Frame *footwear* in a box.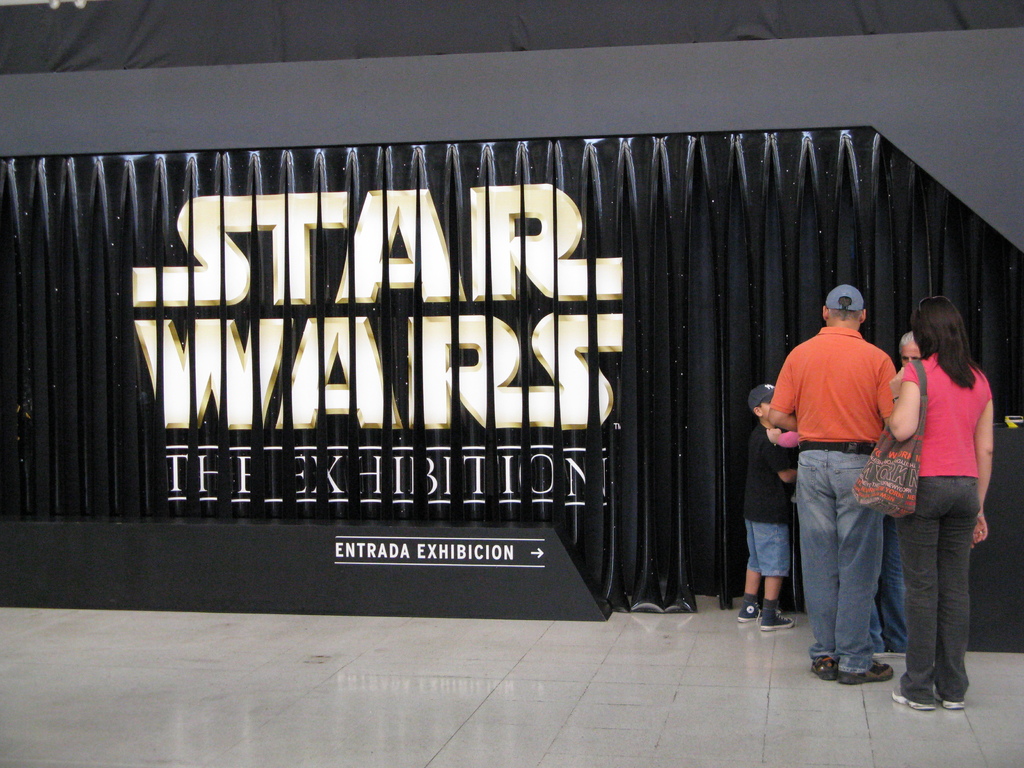
[810, 655, 843, 682].
